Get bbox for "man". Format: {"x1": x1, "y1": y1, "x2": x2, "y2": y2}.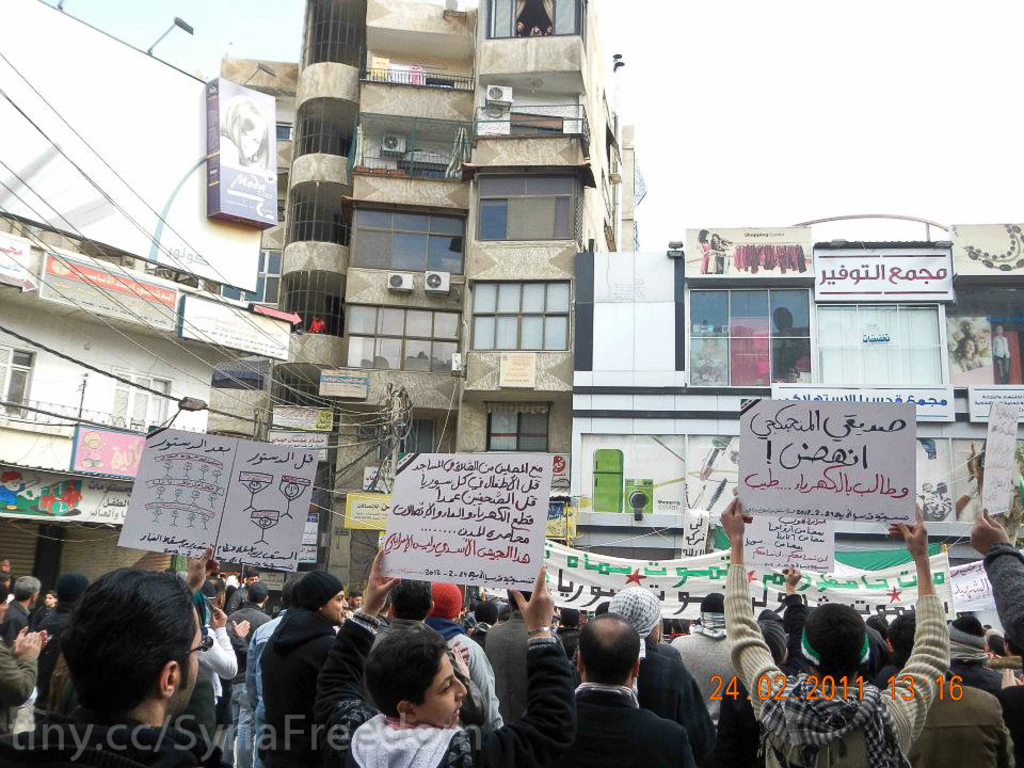
{"x1": 230, "y1": 578, "x2": 270, "y2": 643}.
